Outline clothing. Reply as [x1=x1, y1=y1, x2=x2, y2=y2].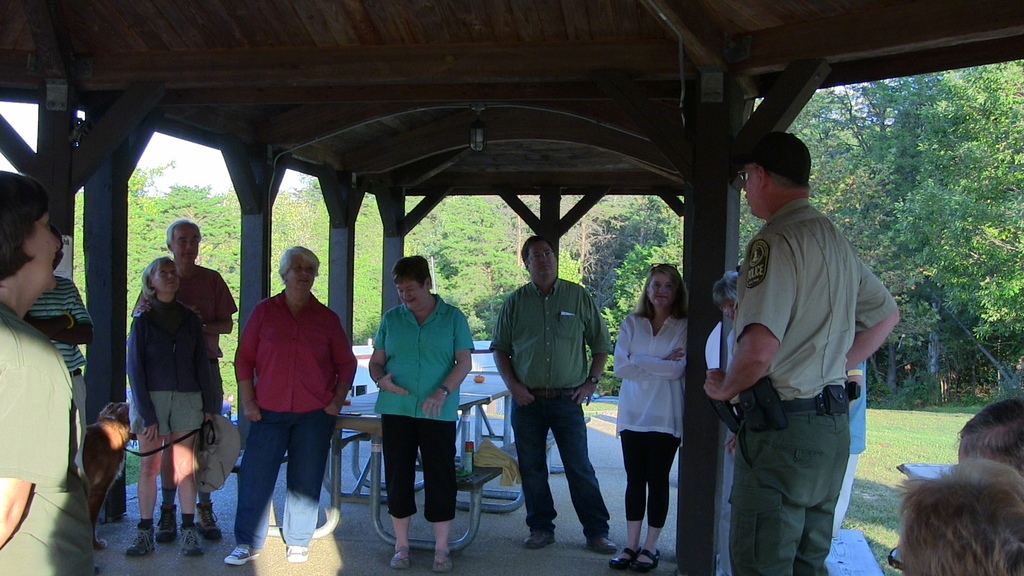
[x1=488, y1=269, x2=610, y2=545].
